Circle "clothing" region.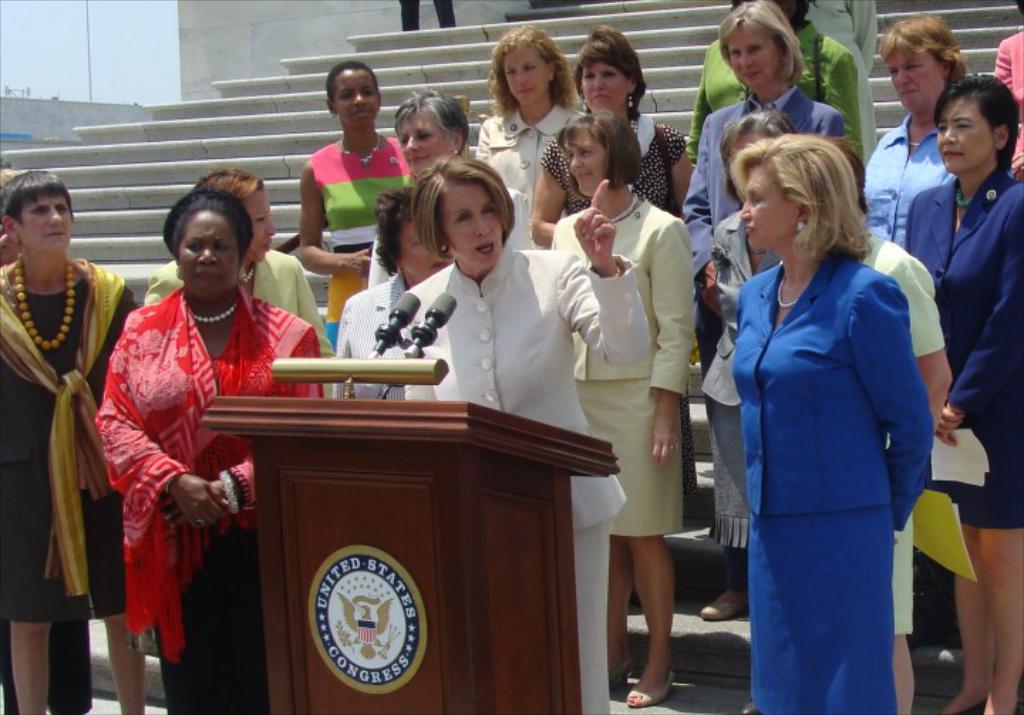
Region: region(907, 127, 1020, 533).
